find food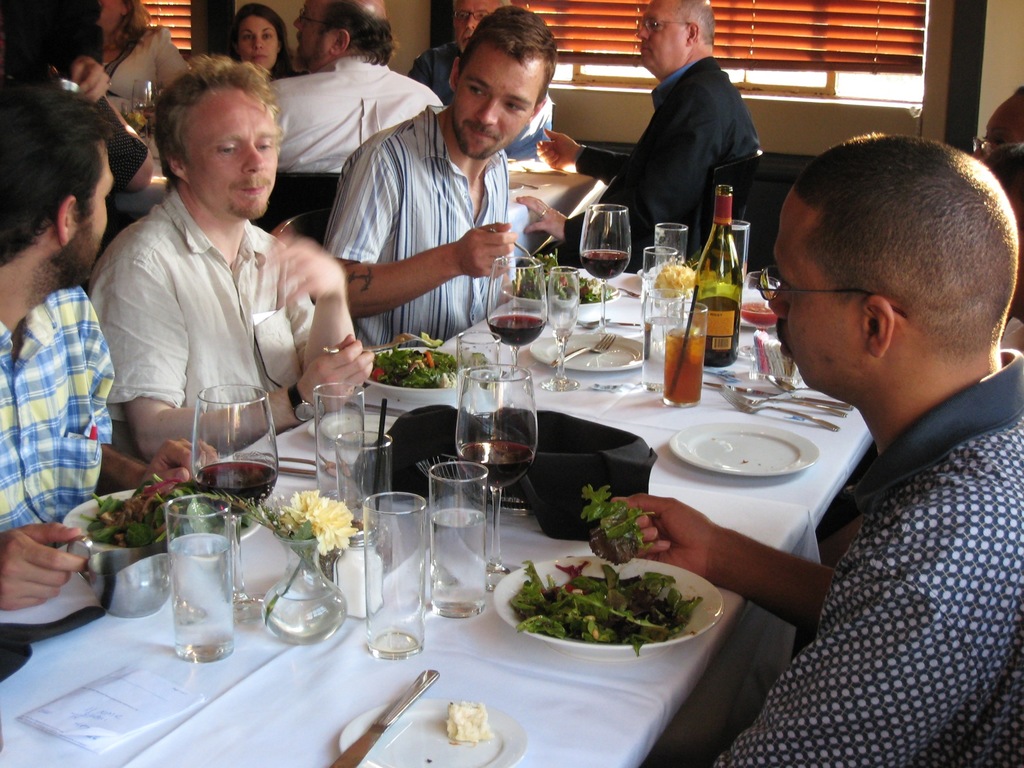
x1=371, y1=343, x2=460, y2=387
